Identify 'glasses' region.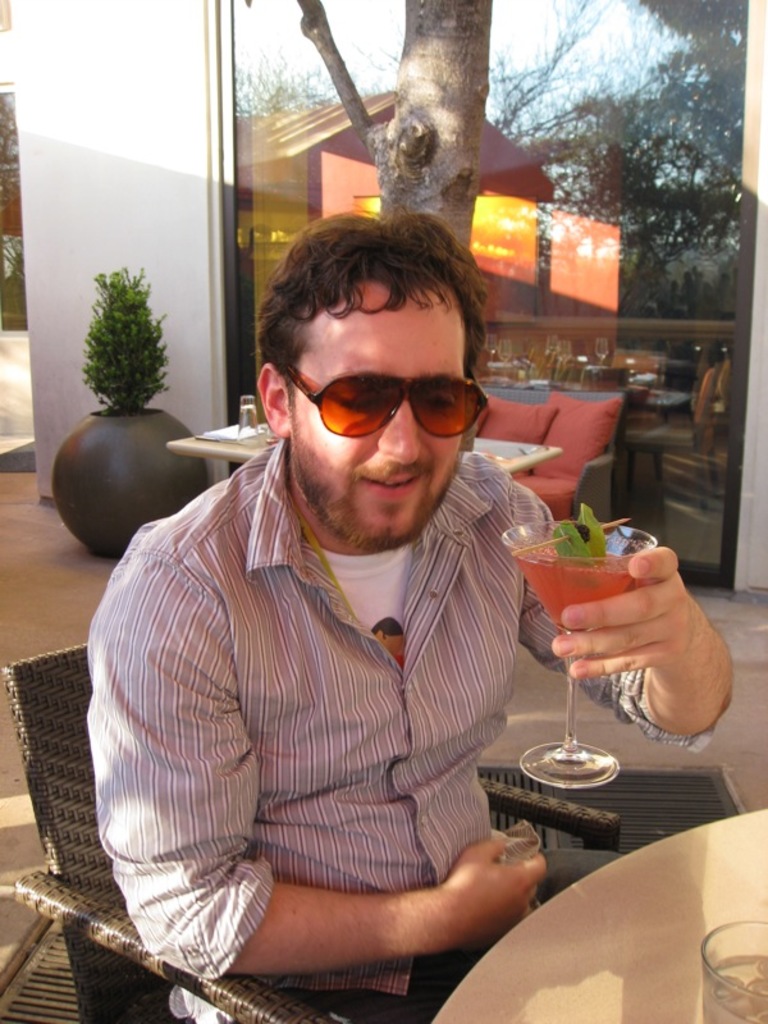
Region: region(247, 338, 495, 439).
